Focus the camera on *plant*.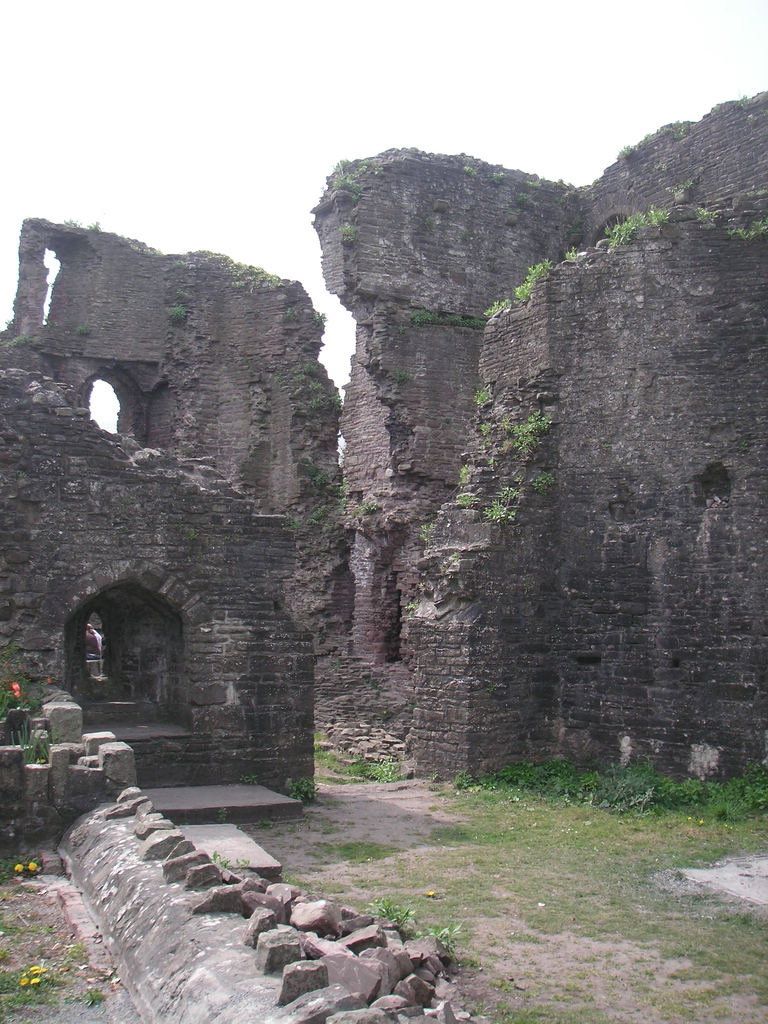
Focus region: left=480, top=300, right=511, bottom=319.
